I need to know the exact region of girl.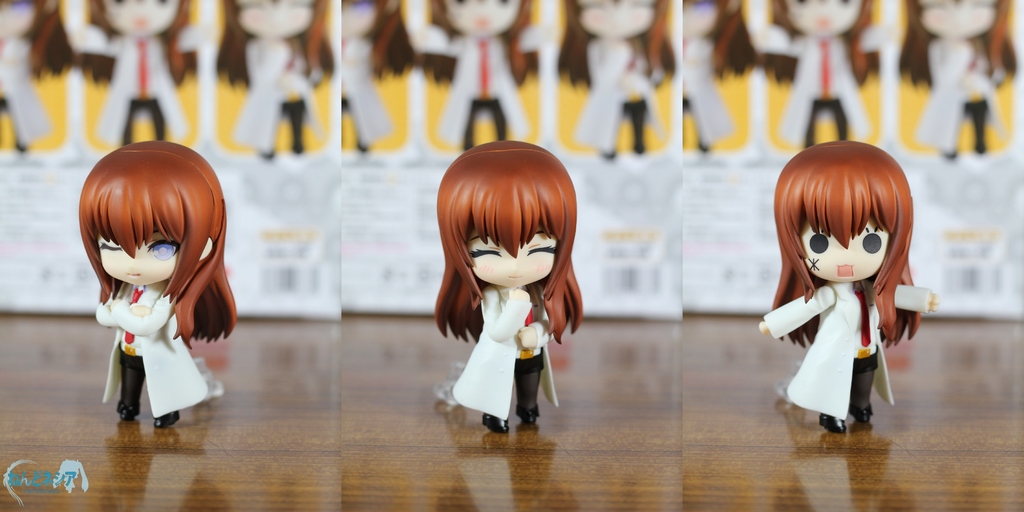
Region: [x1=436, y1=144, x2=588, y2=438].
